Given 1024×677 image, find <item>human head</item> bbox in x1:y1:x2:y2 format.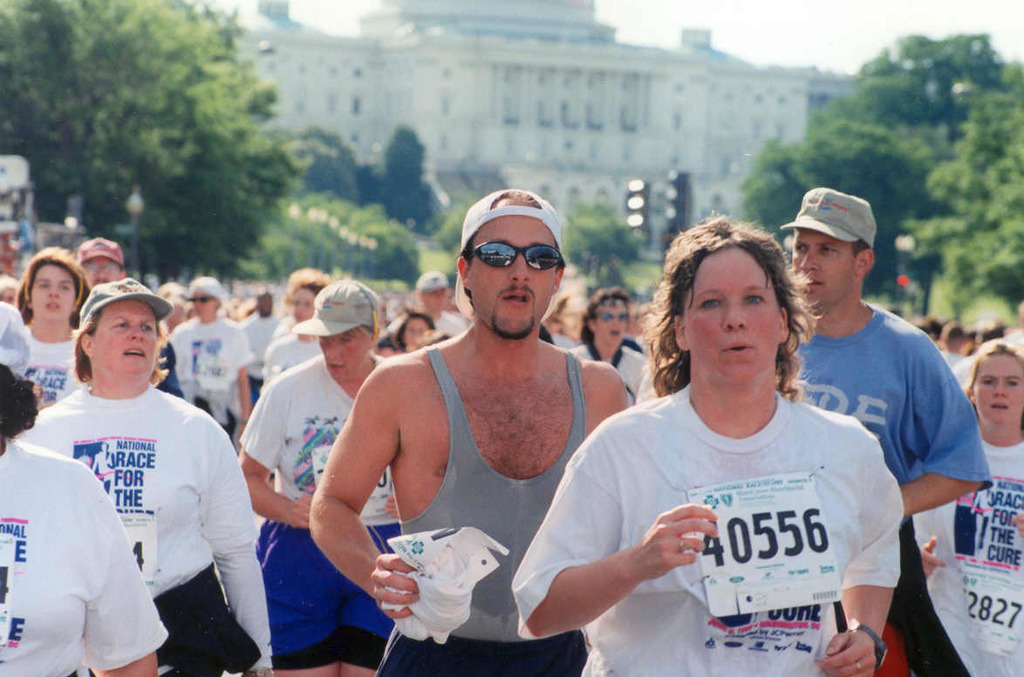
74:277:164:372.
